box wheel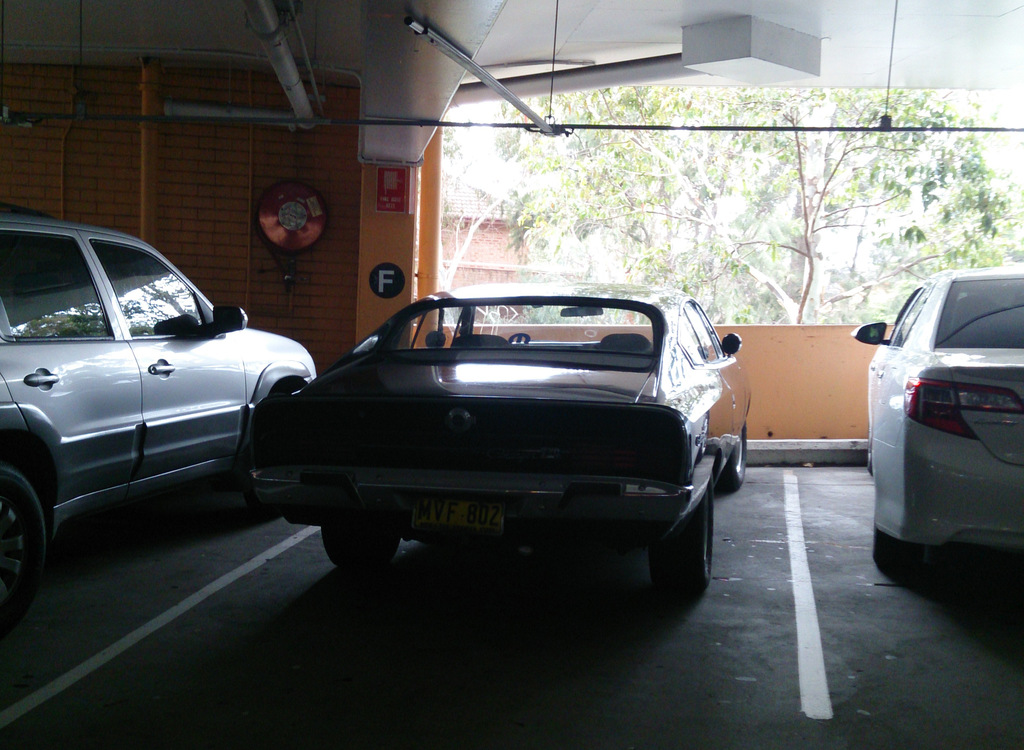
BBox(0, 459, 52, 617)
